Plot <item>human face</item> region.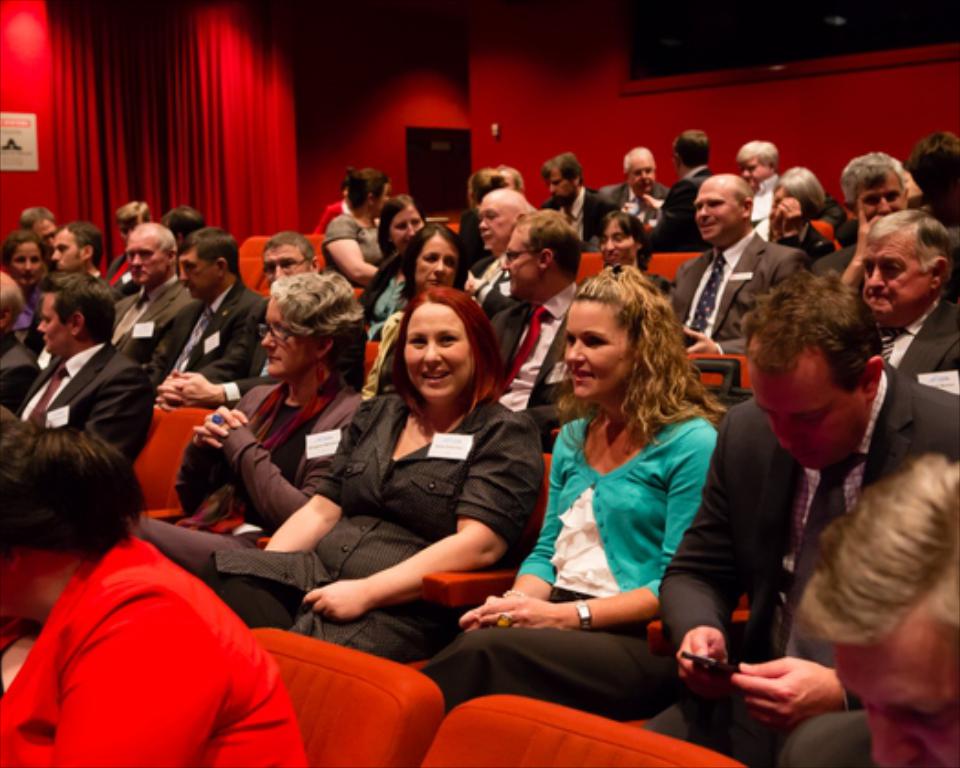
Plotted at {"left": 507, "top": 234, "right": 532, "bottom": 296}.
